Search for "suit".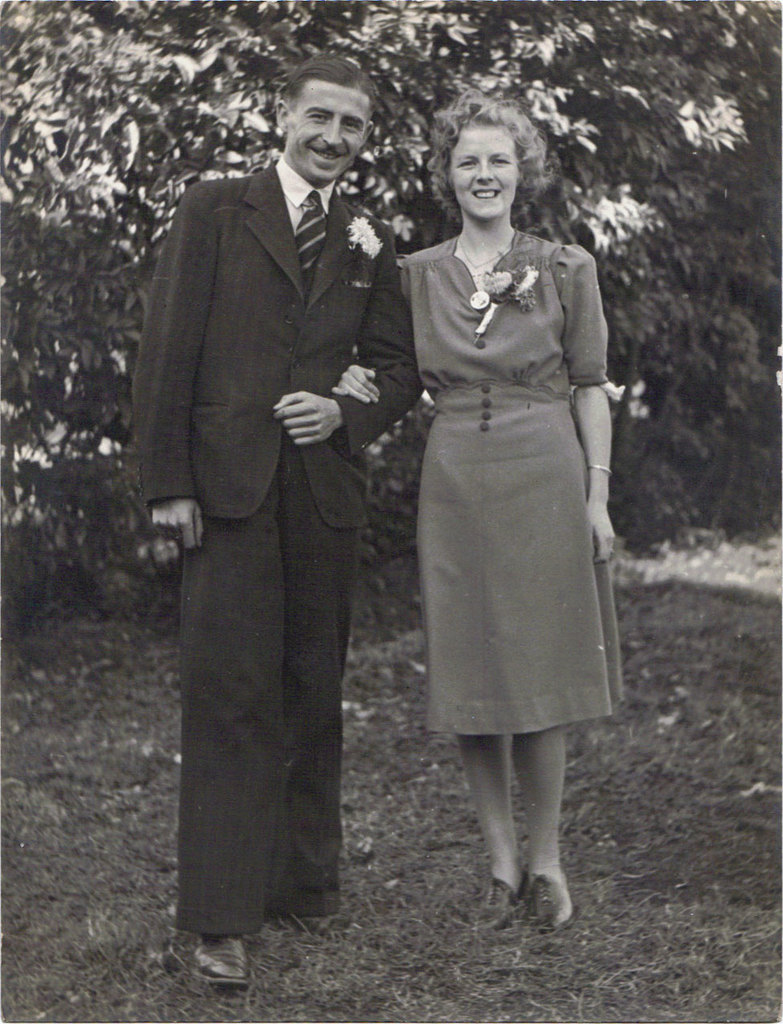
Found at 144 47 409 987.
